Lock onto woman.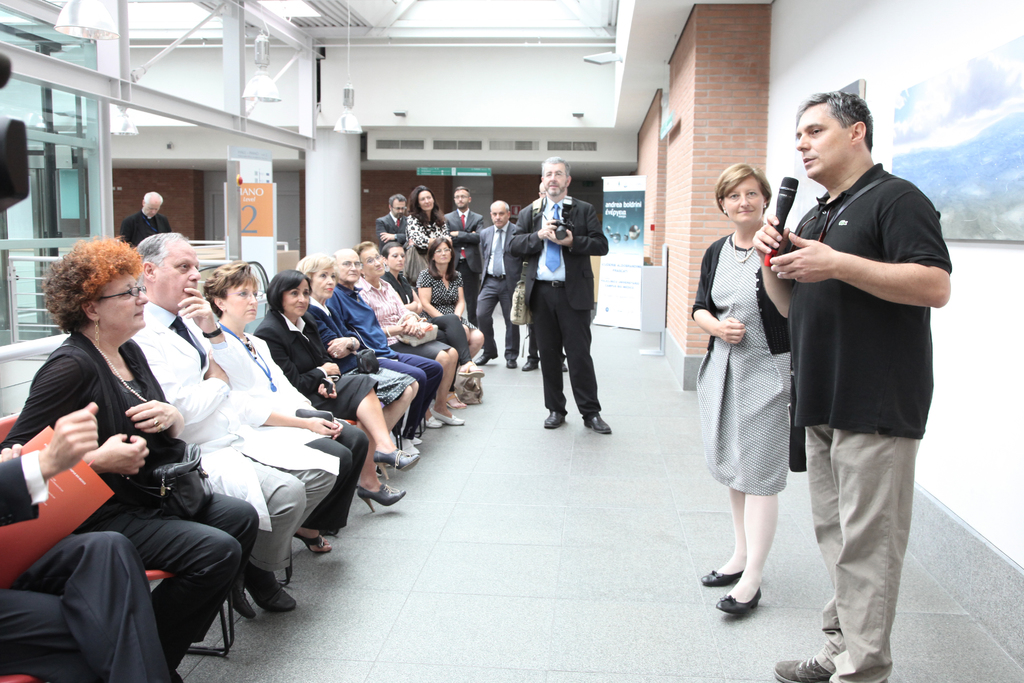
Locked: <bbox>353, 236, 466, 435</bbox>.
